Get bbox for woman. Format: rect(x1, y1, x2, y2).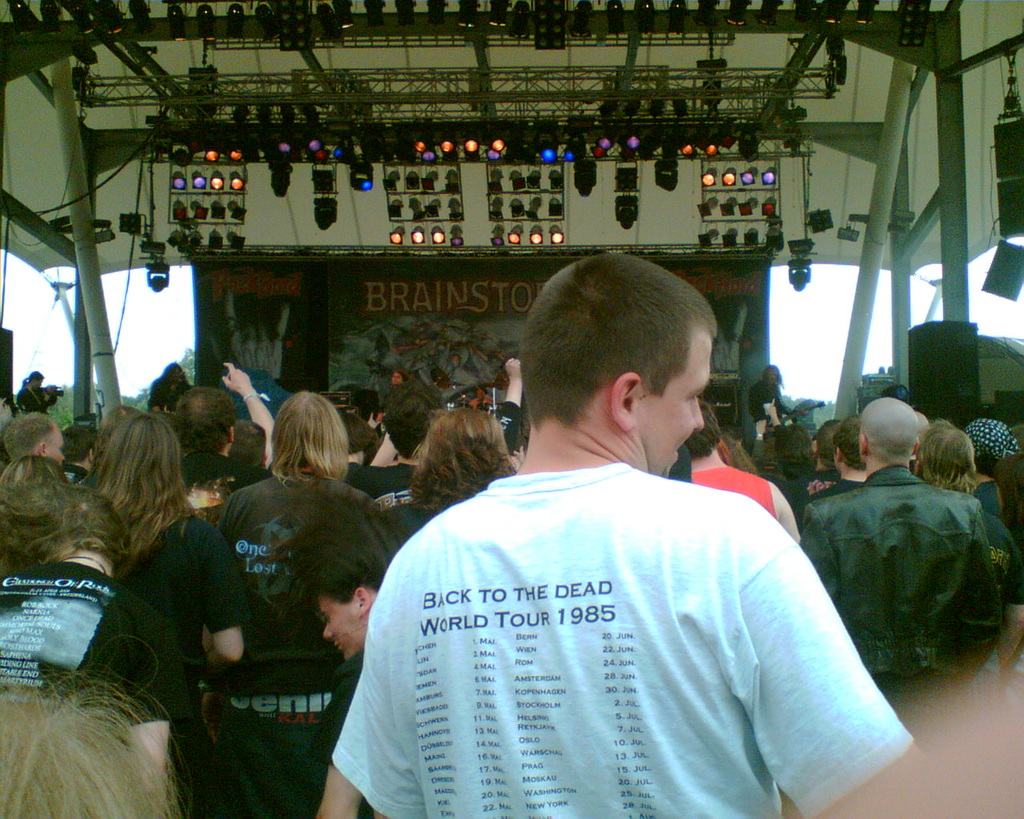
rect(380, 401, 514, 530).
